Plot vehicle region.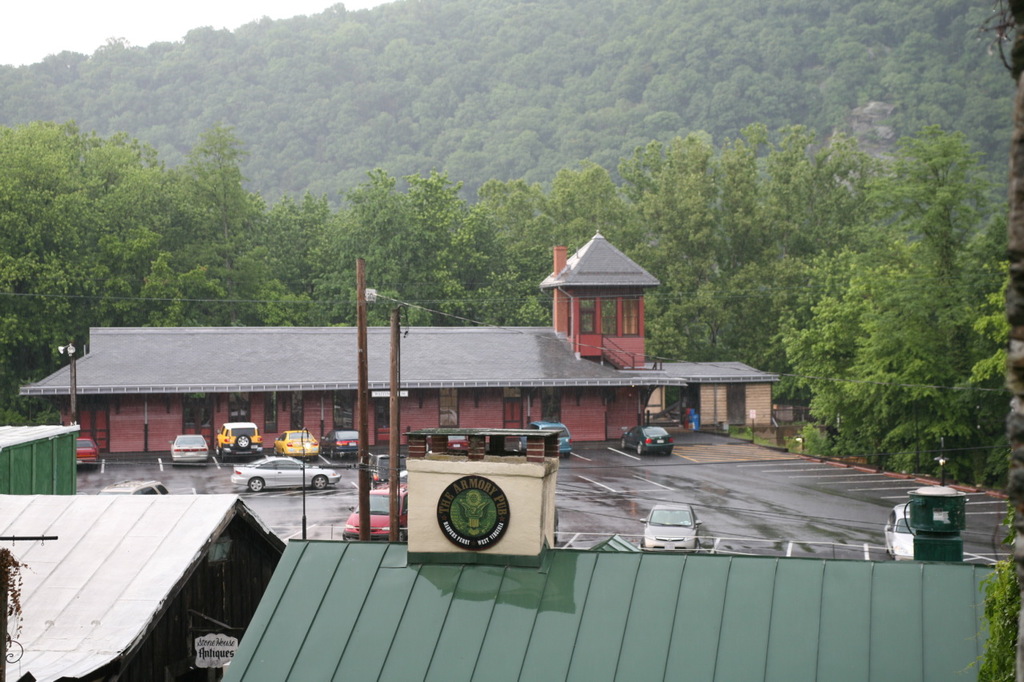
Plotted at rect(638, 501, 702, 552).
